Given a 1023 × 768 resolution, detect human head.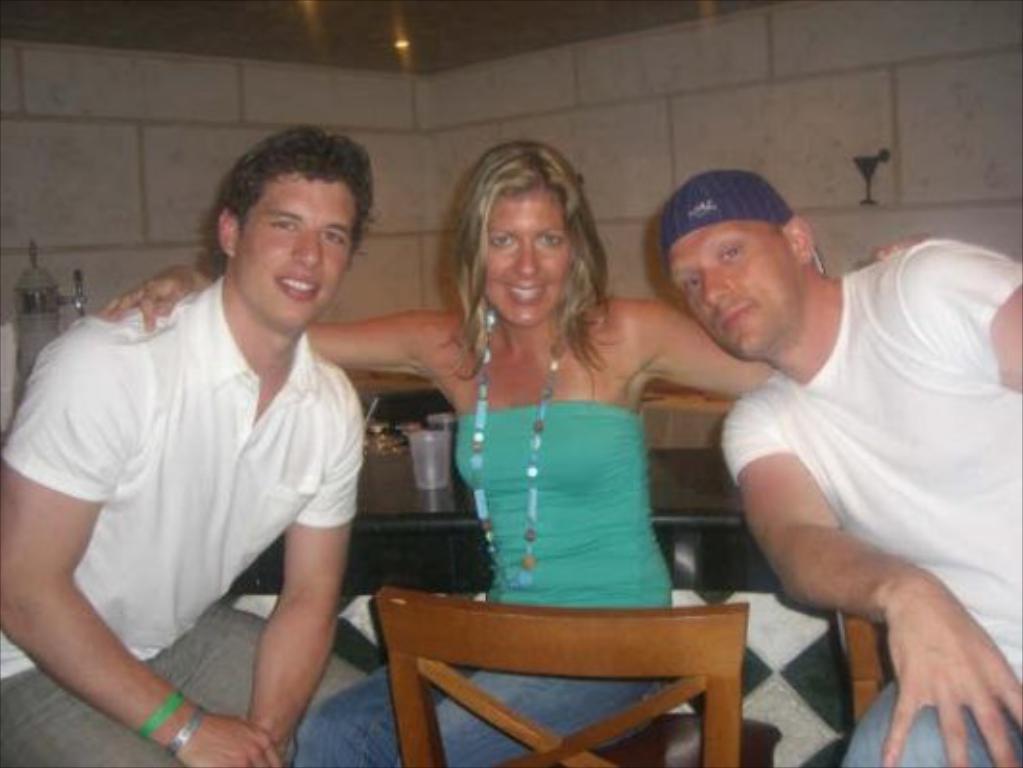
left=215, top=121, right=370, bottom=338.
